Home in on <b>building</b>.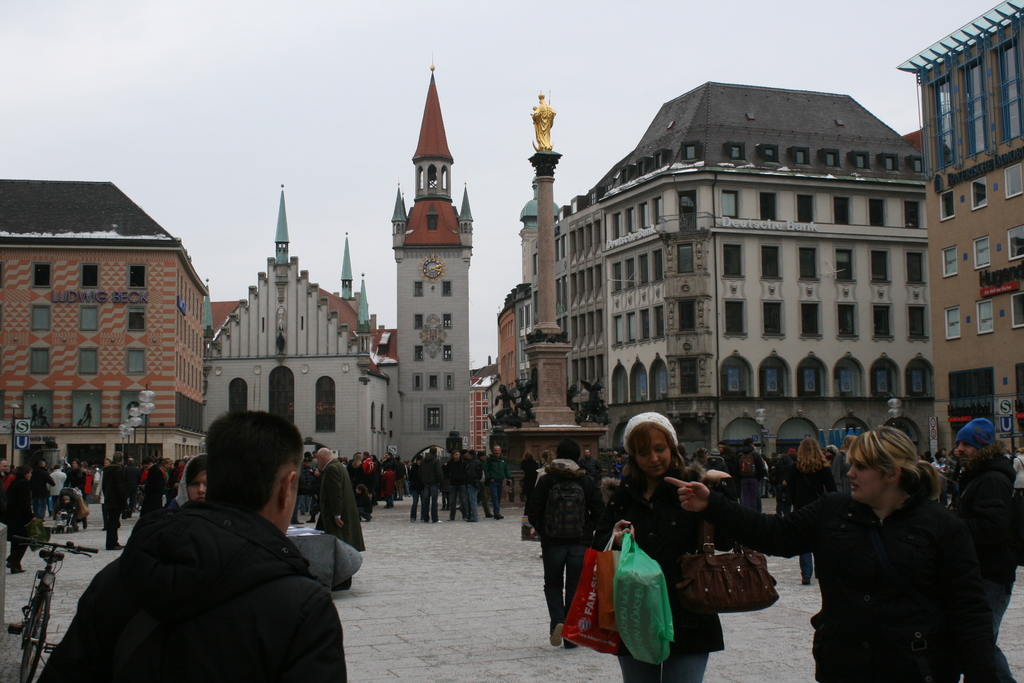
Homed in at (0, 177, 209, 465).
